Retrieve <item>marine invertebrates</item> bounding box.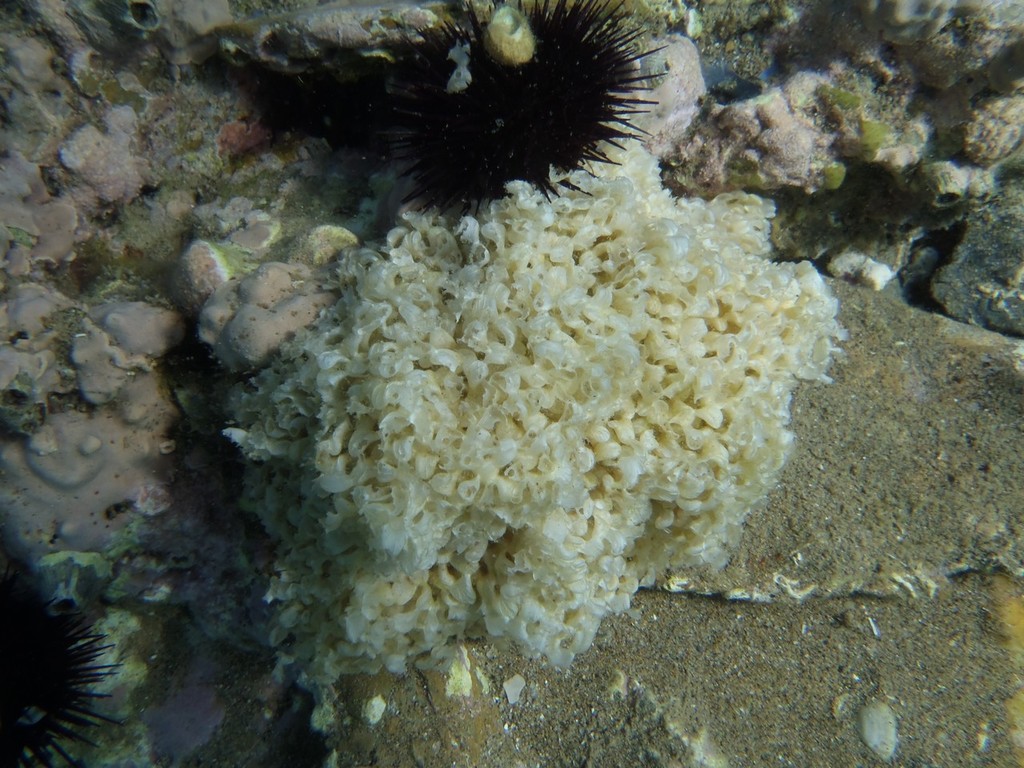
Bounding box: box=[349, 0, 794, 298].
